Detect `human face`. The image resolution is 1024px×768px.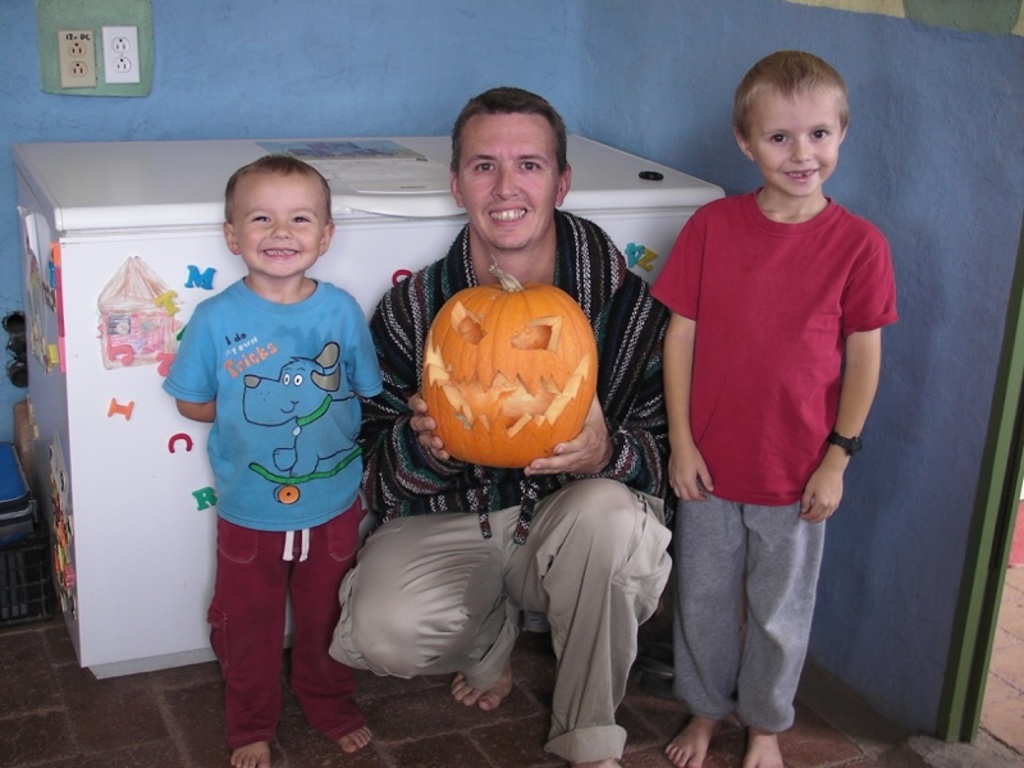
box=[234, 178, 325, 280].
